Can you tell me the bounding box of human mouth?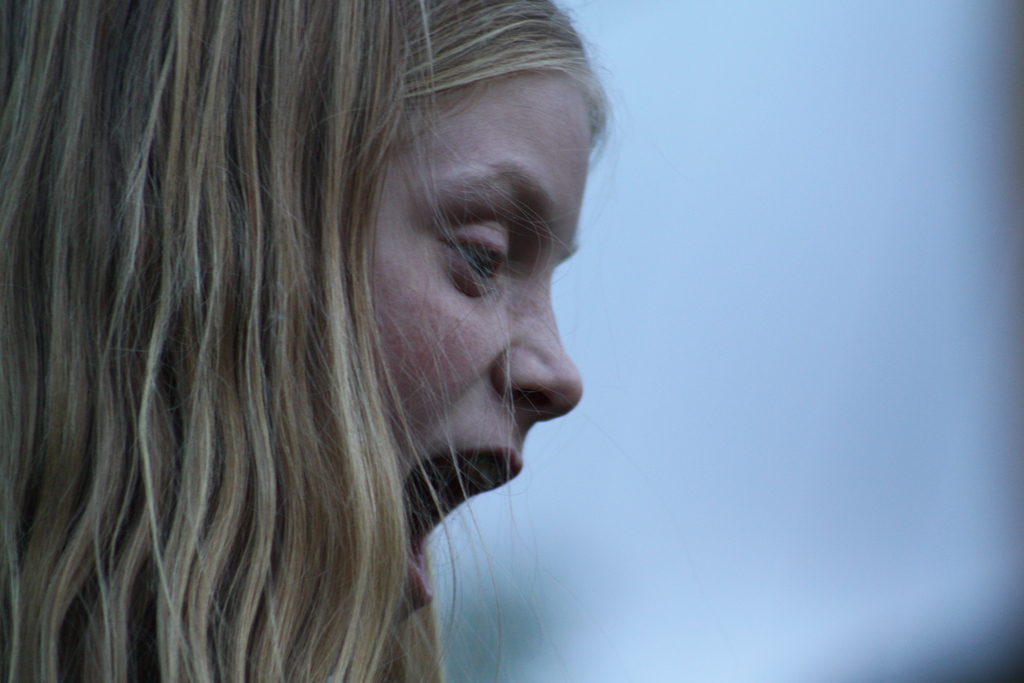
crop(401, 447, 525, 614).
